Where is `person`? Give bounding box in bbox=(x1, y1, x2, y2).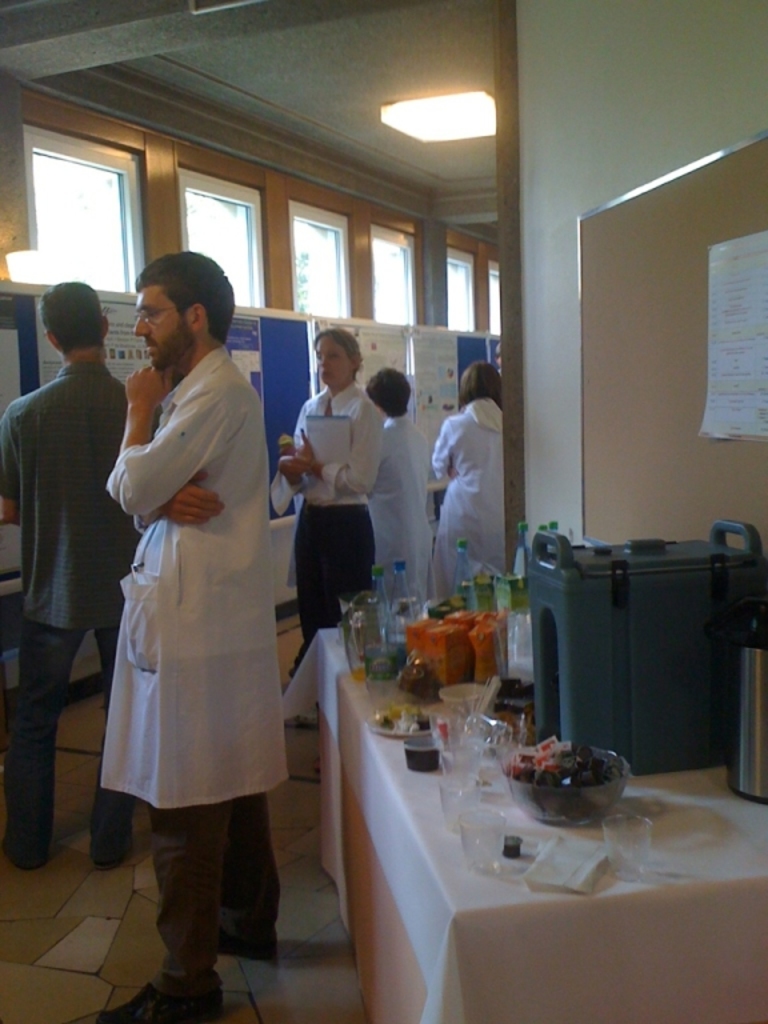
bbox=(361, 372, 427, 609).
